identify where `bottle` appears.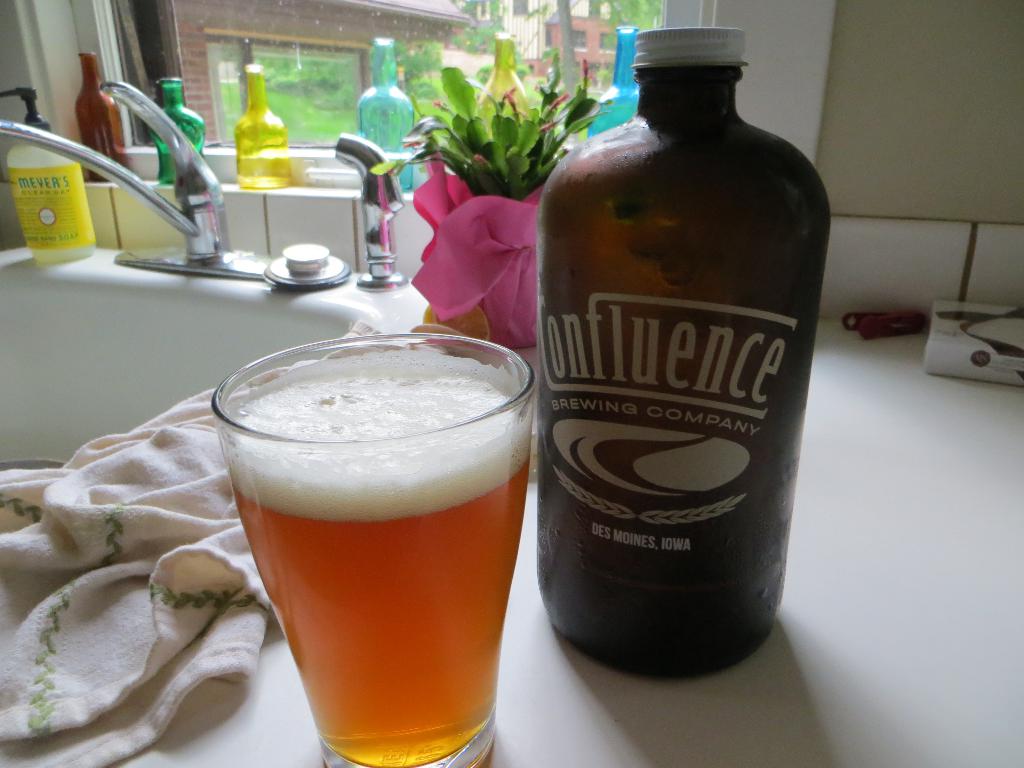
Appears at 70, 49, 129, 182.
